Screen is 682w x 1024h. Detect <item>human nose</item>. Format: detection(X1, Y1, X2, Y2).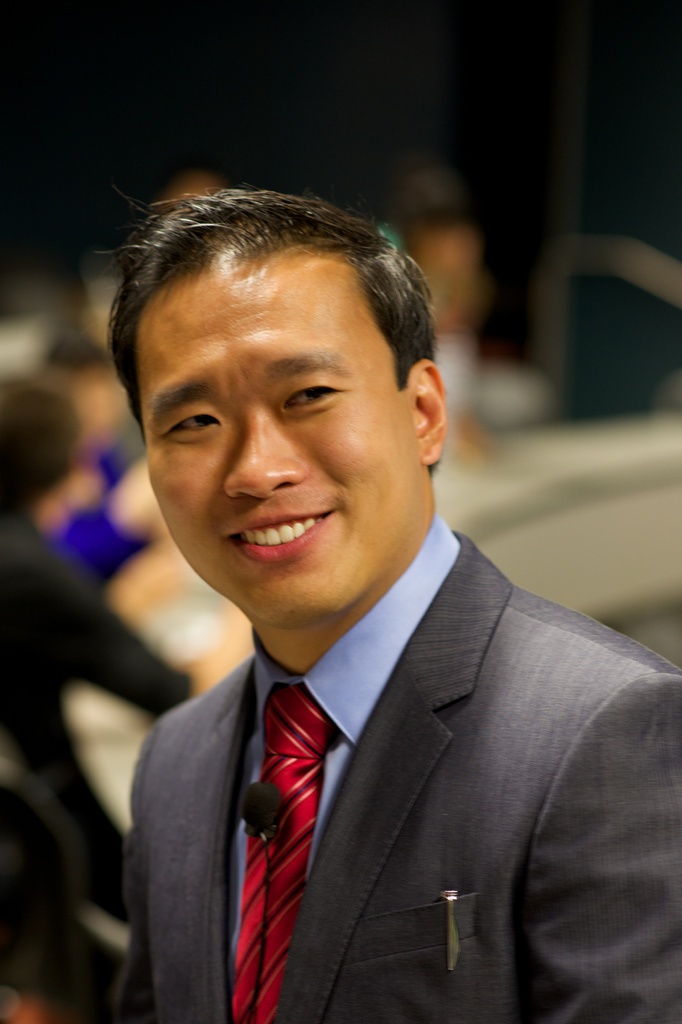
detection(223, 417, 310, 501).
